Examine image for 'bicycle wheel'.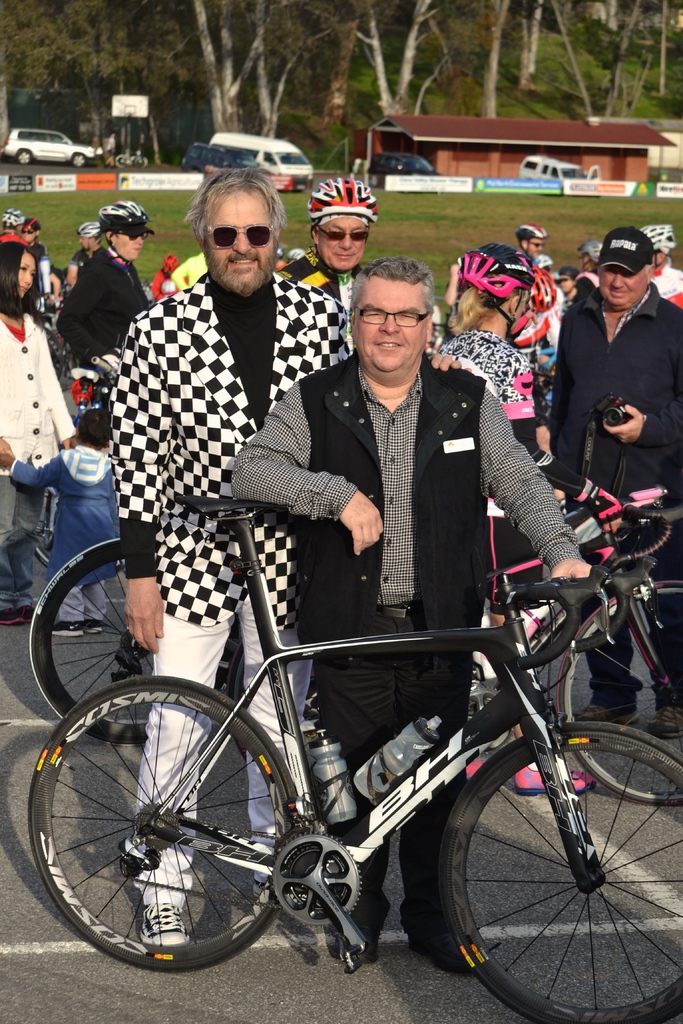
Examination result: left=24, top=673, right=307, bottom=980.
